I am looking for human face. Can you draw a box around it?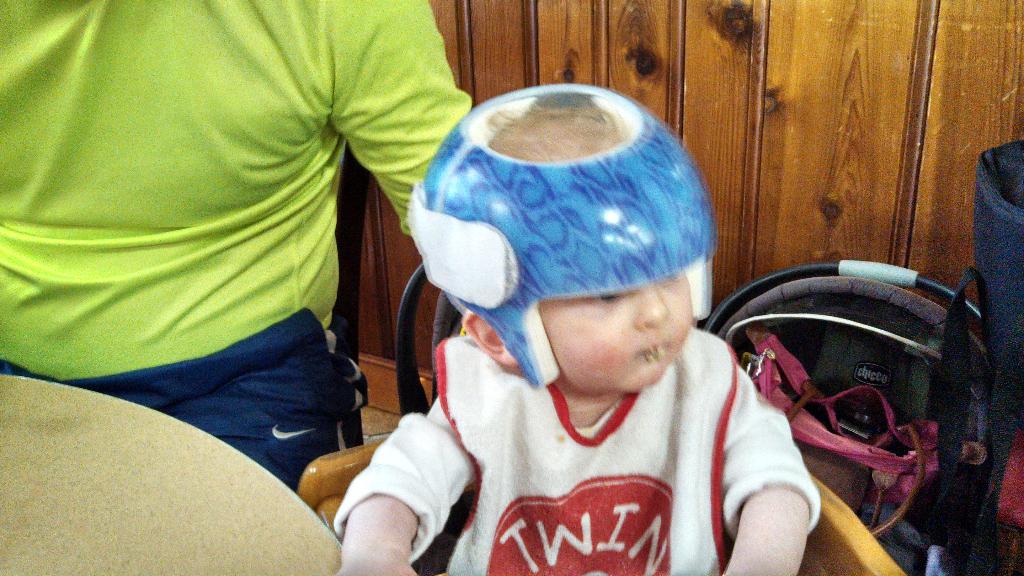
Sure, the bounding box is {"left": 534, "top": 275, "right": 696, "bottom": 390}.
